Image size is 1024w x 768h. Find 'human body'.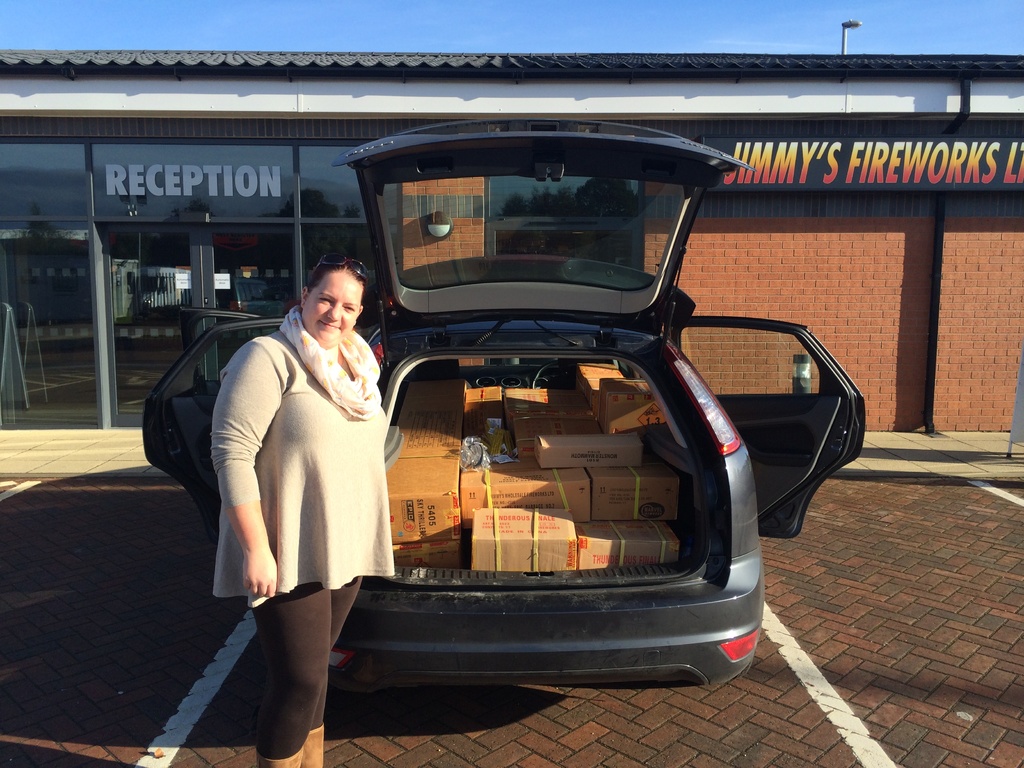
x1=202 y1=243 x2=401 y2=740.
